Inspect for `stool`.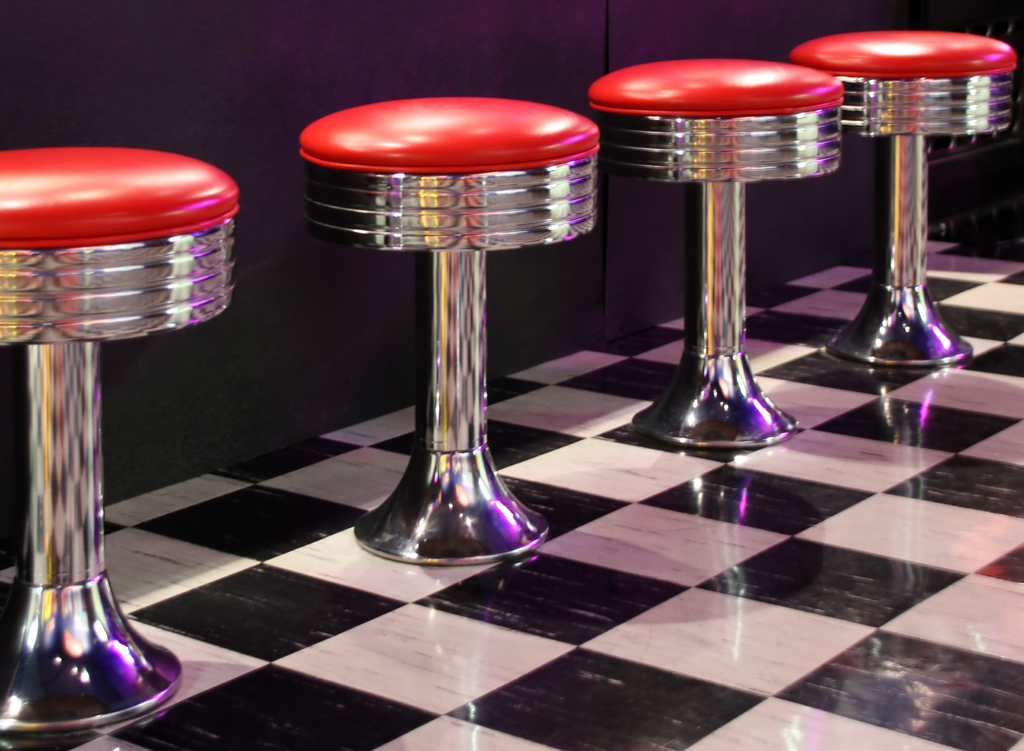
Inspection: <bbox>589, 54, 840, 447</bbox>.
